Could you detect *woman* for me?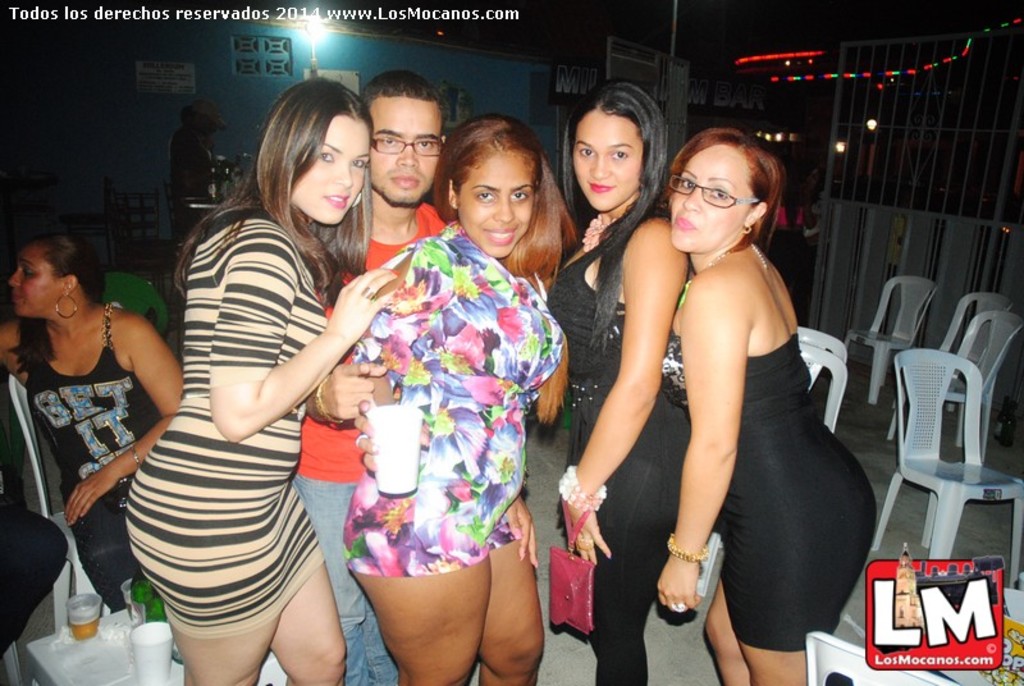
Detection result: {"left": 297, "top": 116, "right": 584, "bottom": 685}.
